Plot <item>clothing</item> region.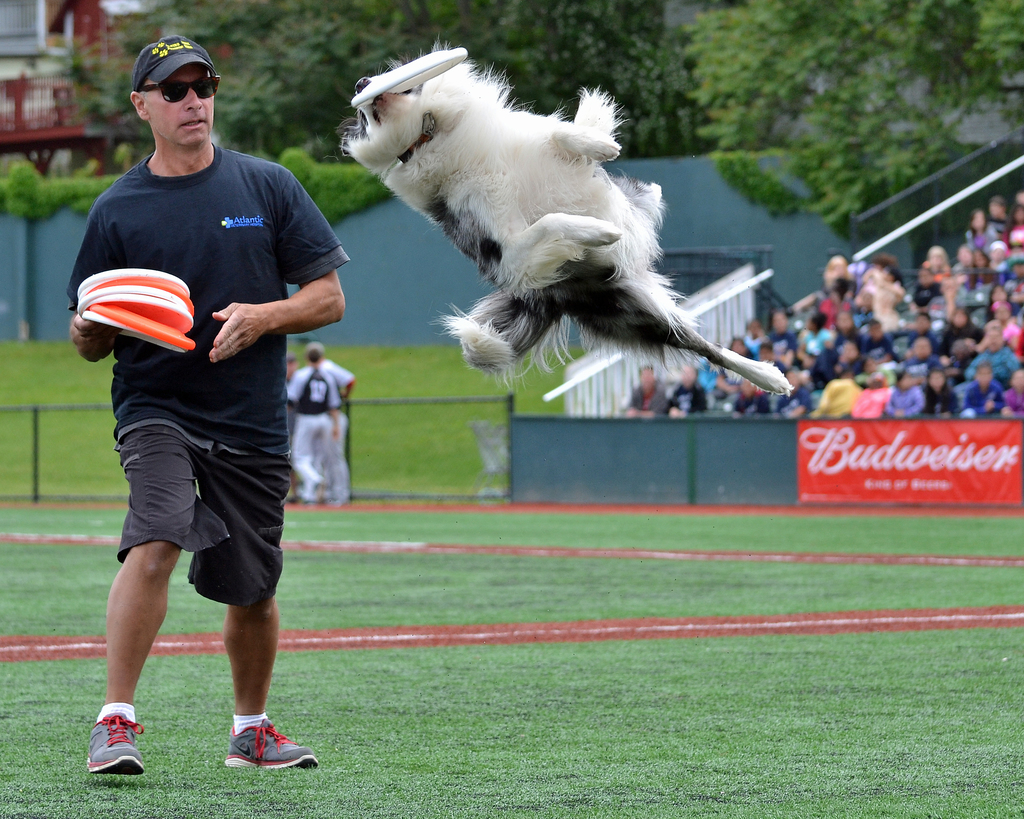
Plotted at 805 324 838 350.
